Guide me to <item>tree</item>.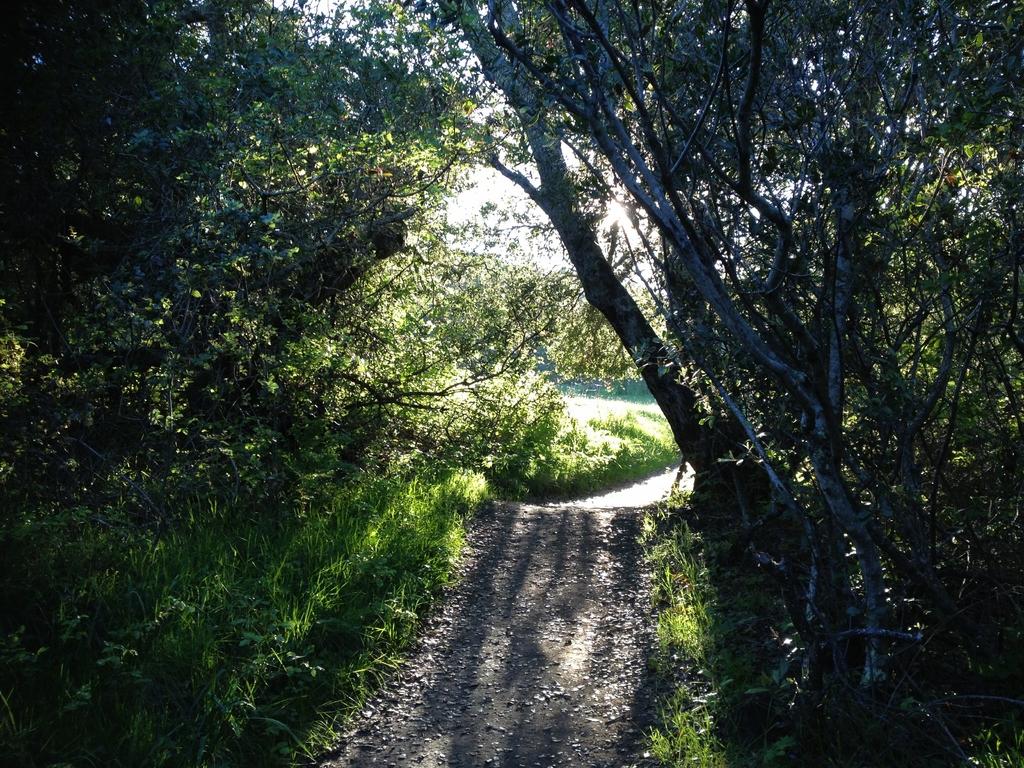
Guidance: l=431, t=0, r=1023, b=676.
